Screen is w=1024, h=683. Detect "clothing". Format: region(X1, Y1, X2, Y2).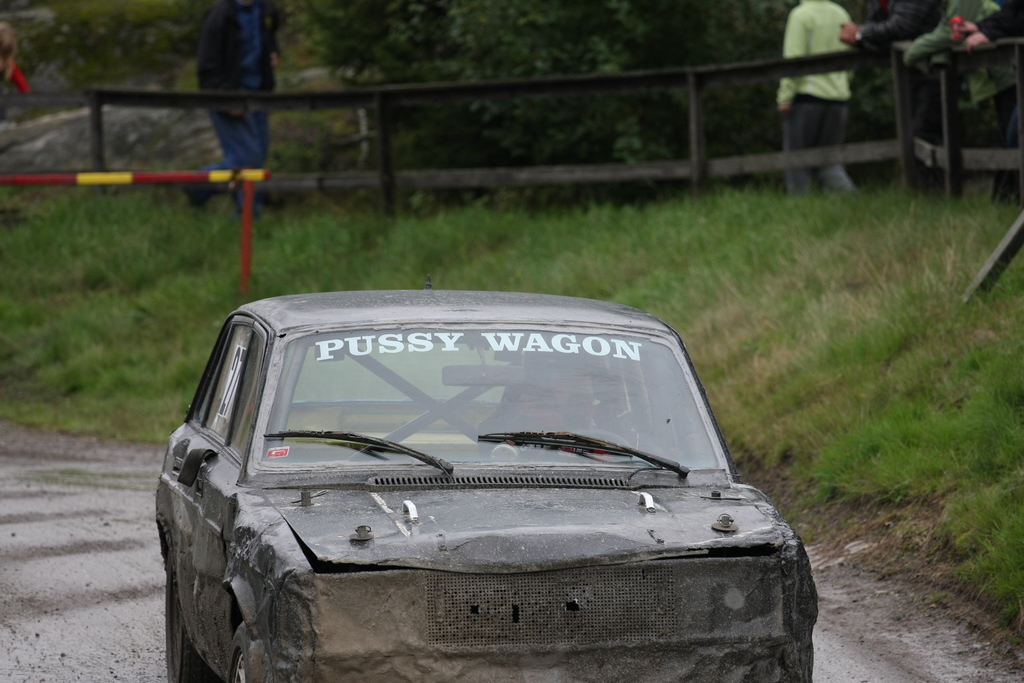
region(978, 0, 1020, 41).
